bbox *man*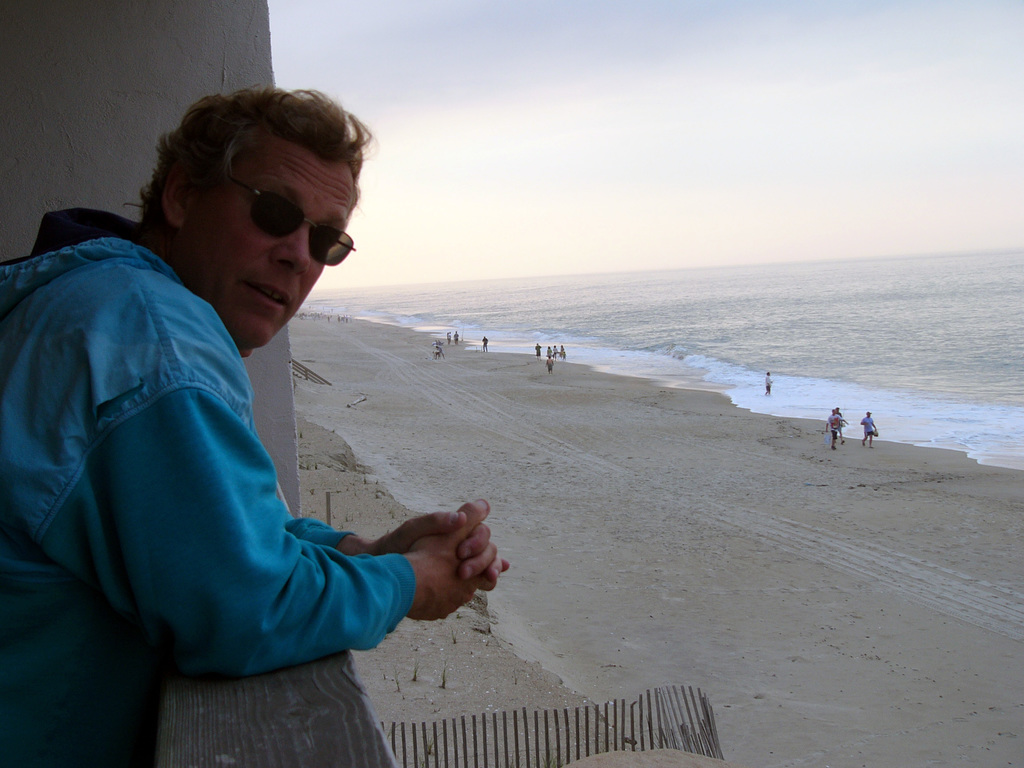
(543, 355, 554, 371)
